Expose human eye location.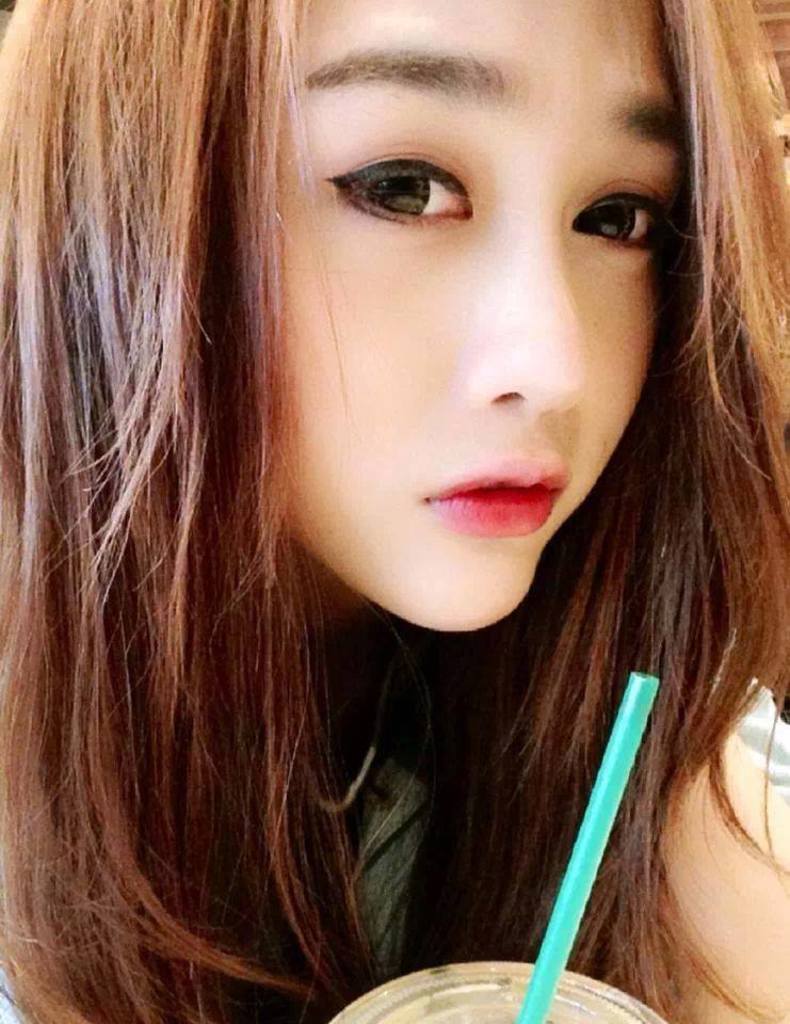
Exposed at {"left": 582, "top": 170, "right": 678, "bottom": 252}.
